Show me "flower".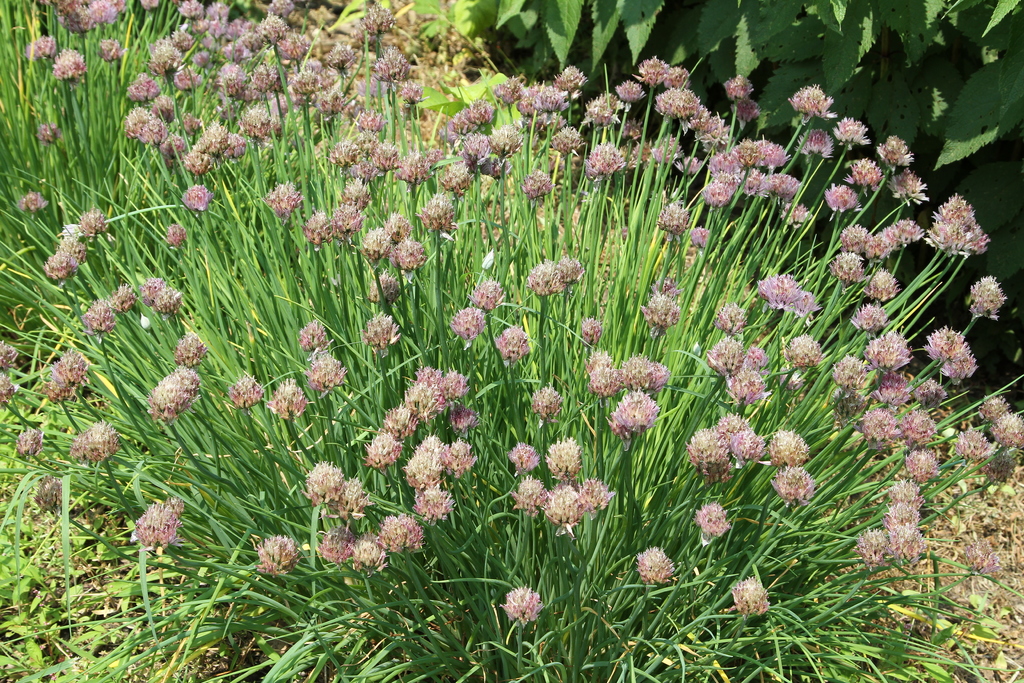
"flower" is here: 68, 416, 122, 462.
